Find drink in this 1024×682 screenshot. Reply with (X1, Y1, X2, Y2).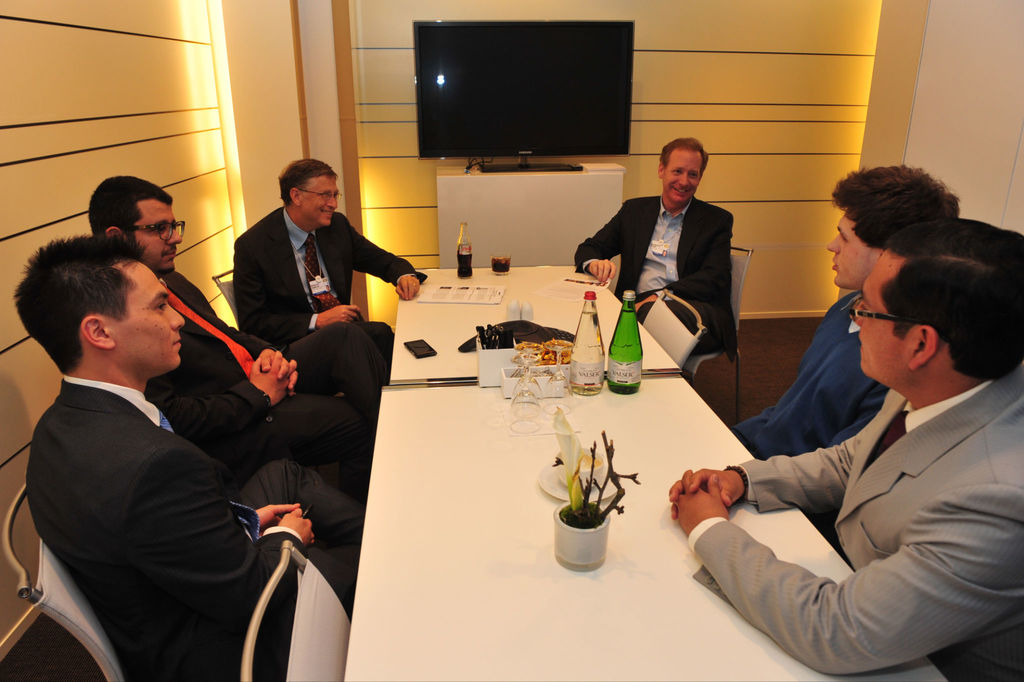
(492, 255, 511, 274).
